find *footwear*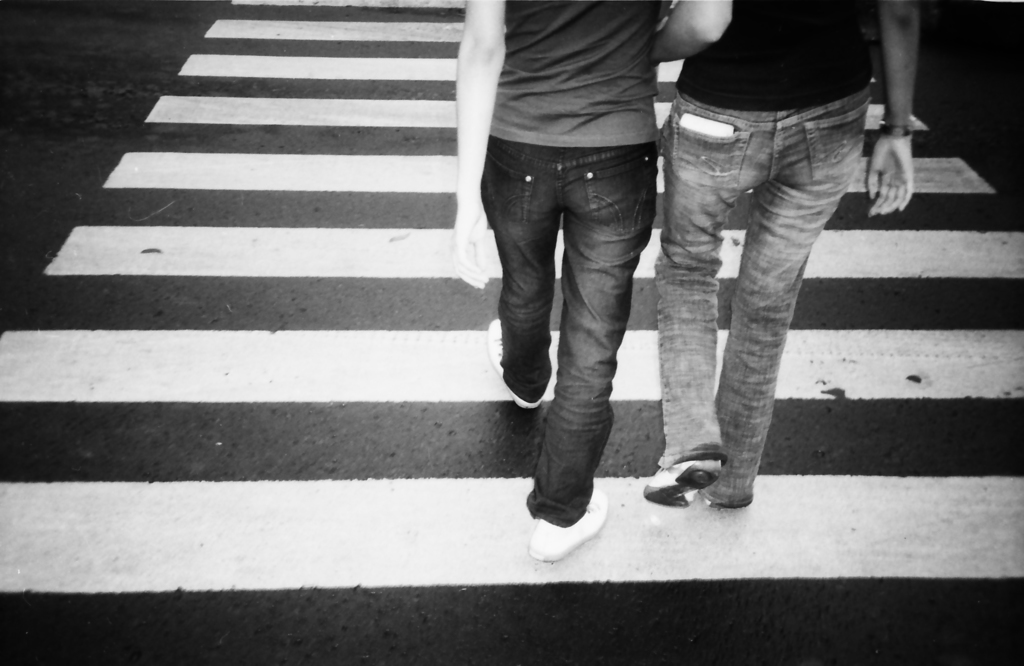
<bbox>643, 456, 724, 511</bbox>
